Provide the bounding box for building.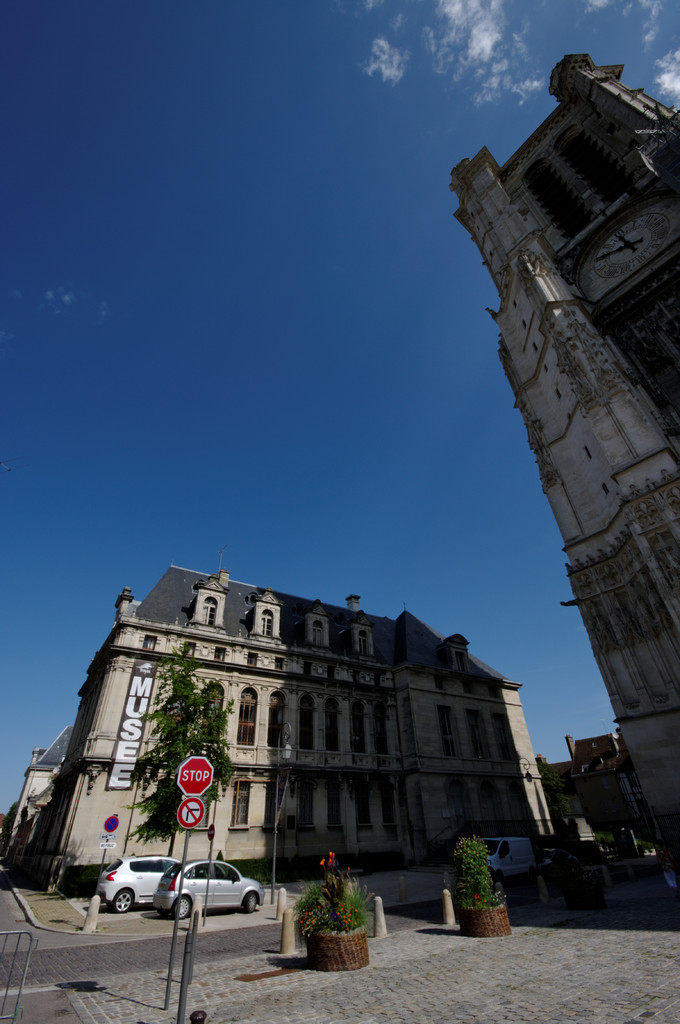
[0,564,558,899].
